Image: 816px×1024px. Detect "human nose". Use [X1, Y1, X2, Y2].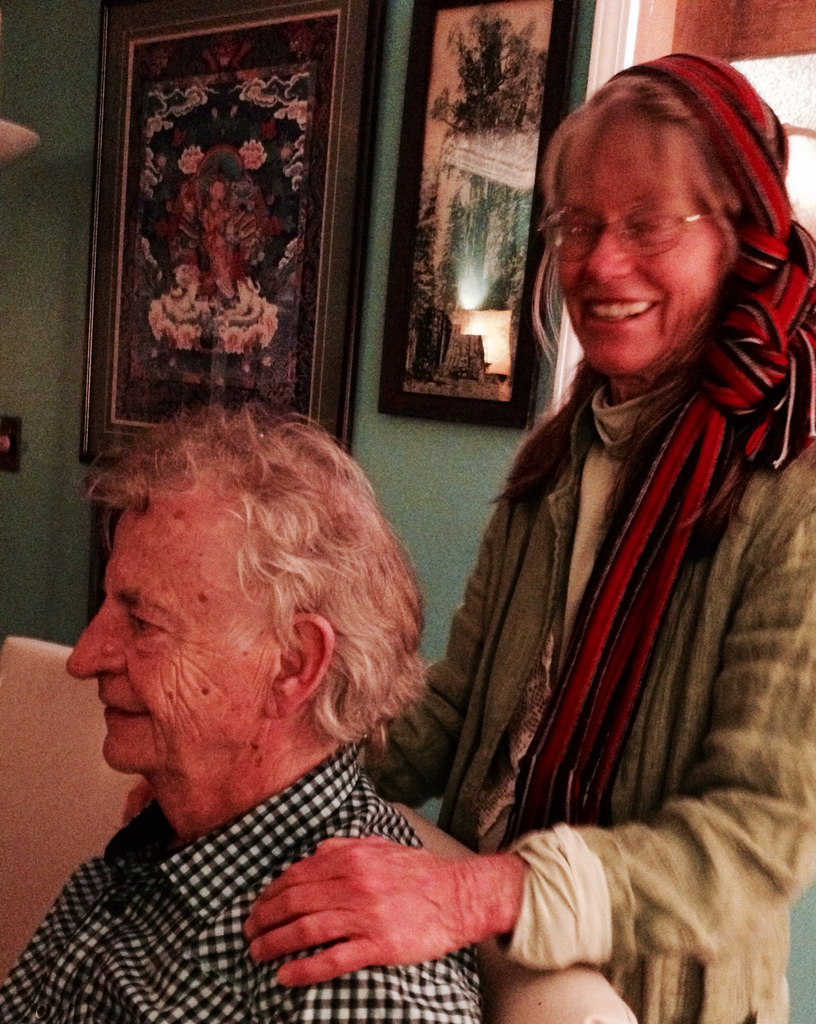
[588, 228, 633, 283].
